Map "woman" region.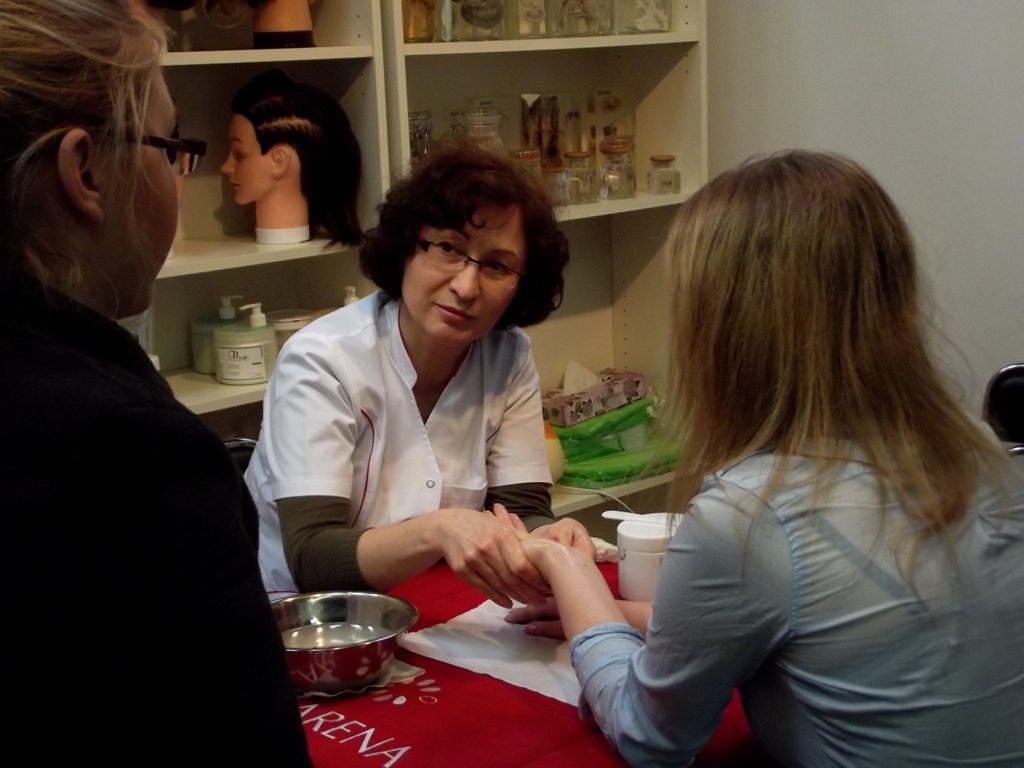
Mapped to 514, 128, 973, 757.
